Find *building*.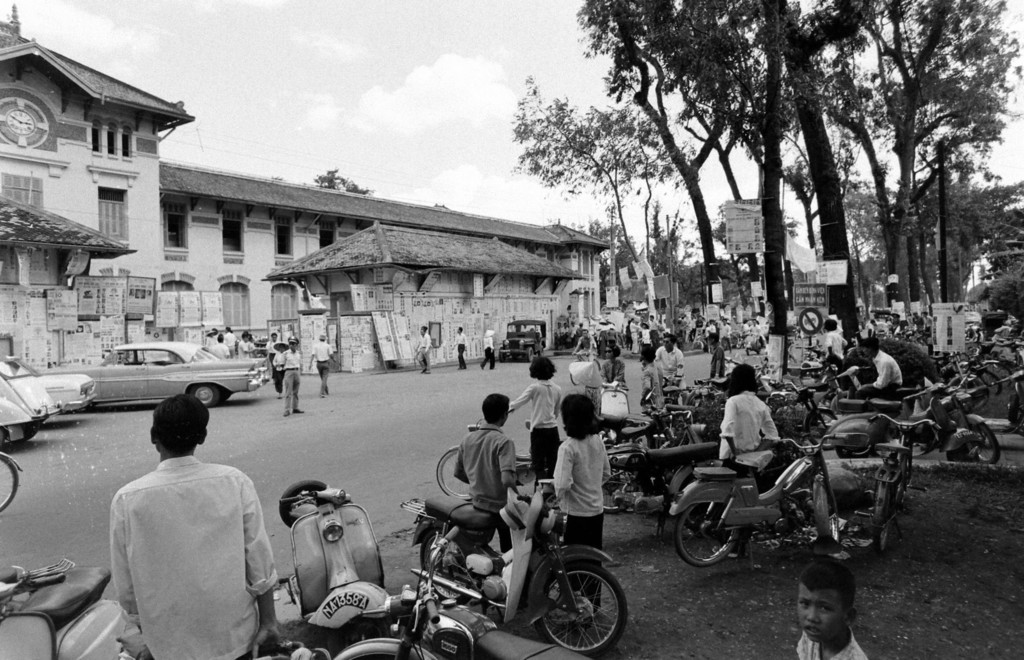
crop(717, 195, 823, 313).
